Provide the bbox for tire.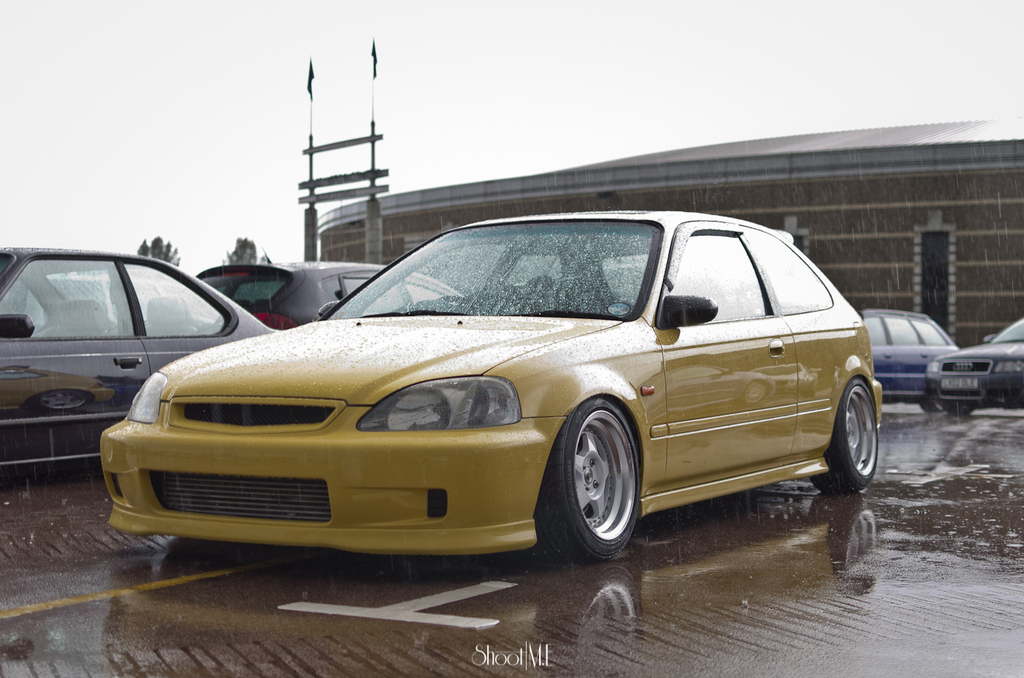
<region>816, 376, 892, 485</region>.
